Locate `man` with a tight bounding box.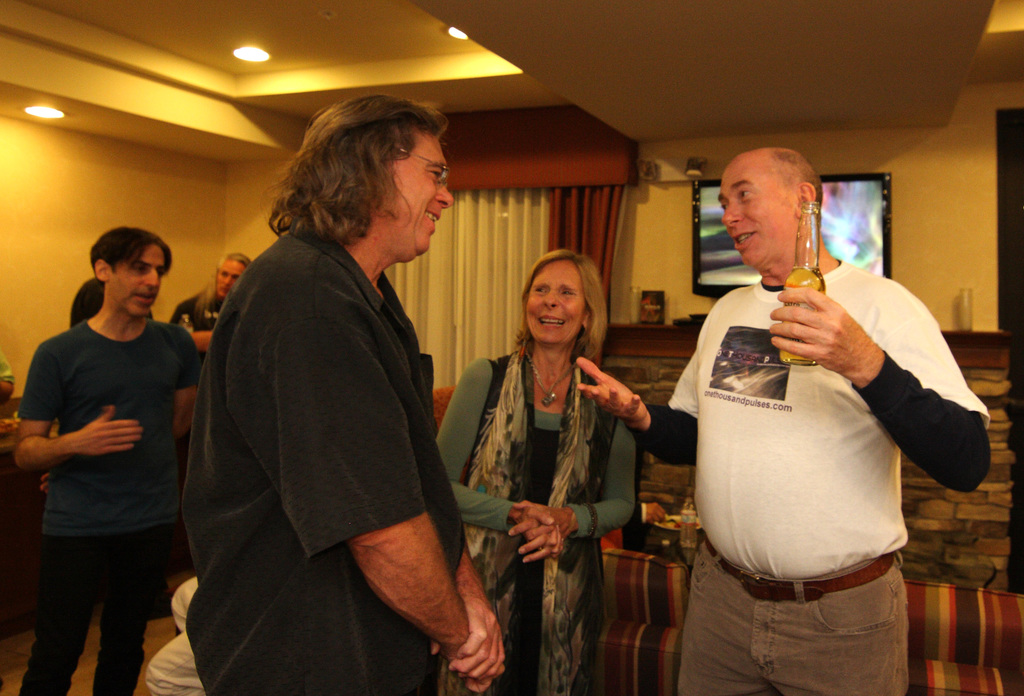
<region>184, 92, 501, 695</region>.
